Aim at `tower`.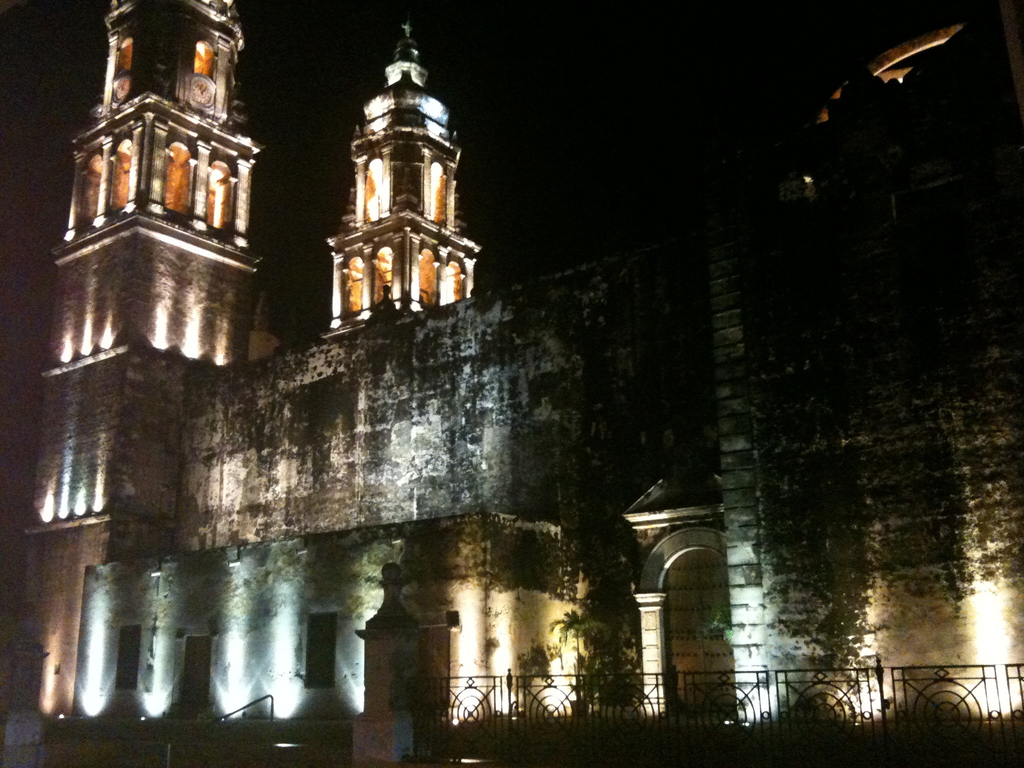
Aimed at (39,0,274,511).
